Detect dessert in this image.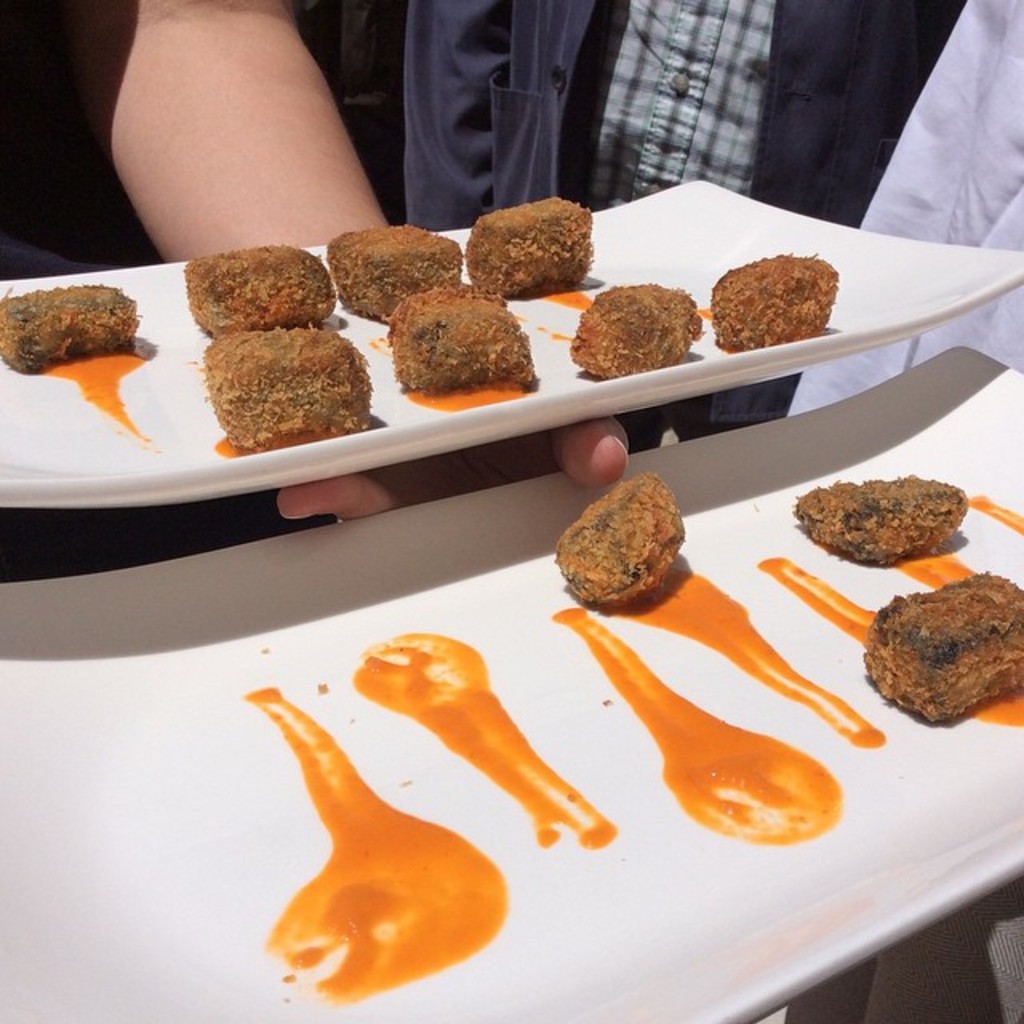
Detection: box=[795, 472, 970, 566].
